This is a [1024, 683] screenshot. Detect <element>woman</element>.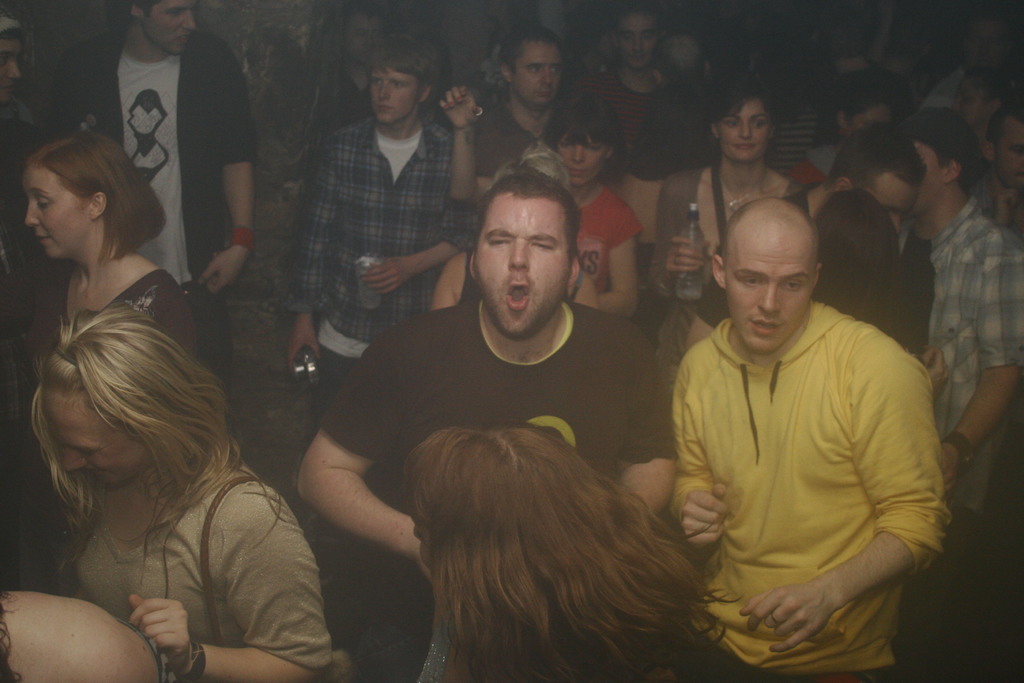
BBox(651, 85, 810, 361).
